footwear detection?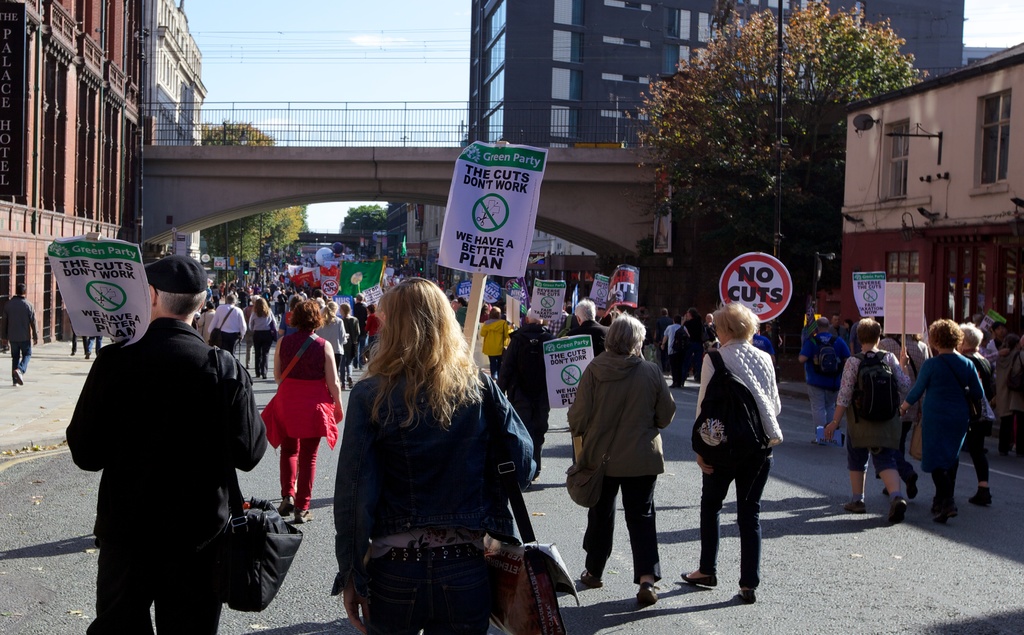
(left=13, top=366, right=24, bottom=383)
